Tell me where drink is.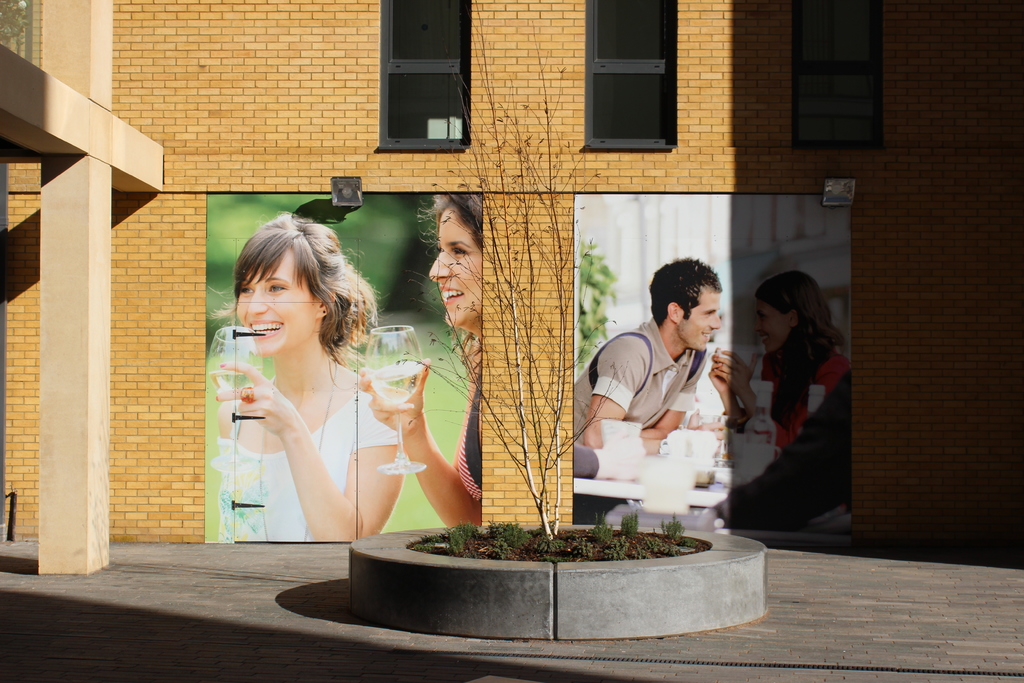
drink is at [x1=367, y1=369, x2=421, y2=402].
